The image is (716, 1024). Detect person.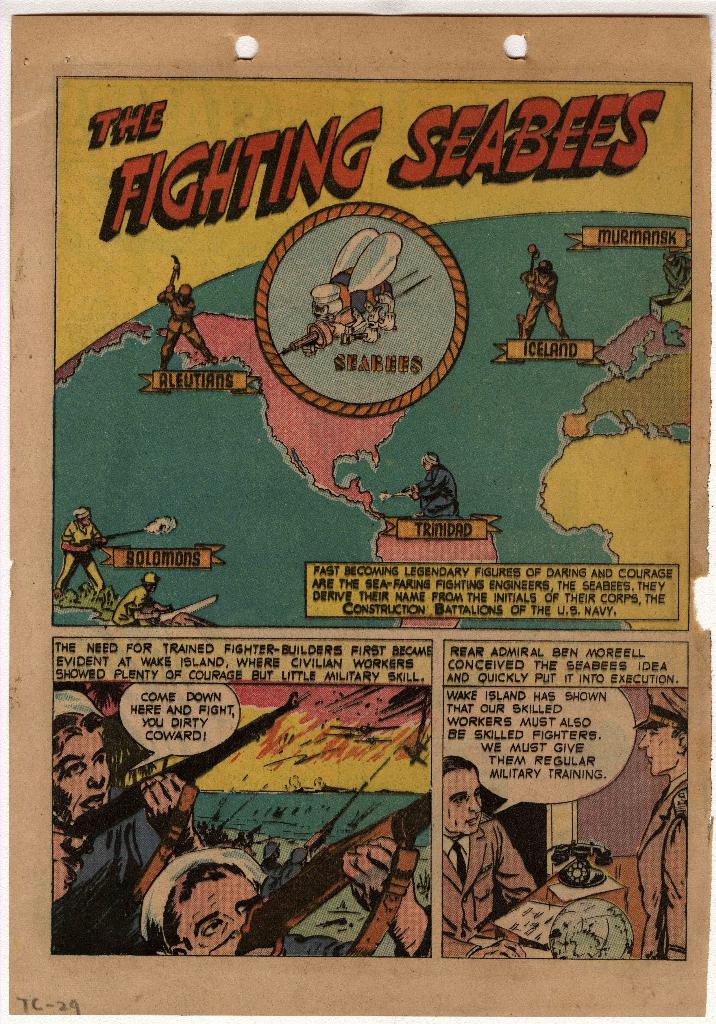
Detection: 634 684 700 965.
